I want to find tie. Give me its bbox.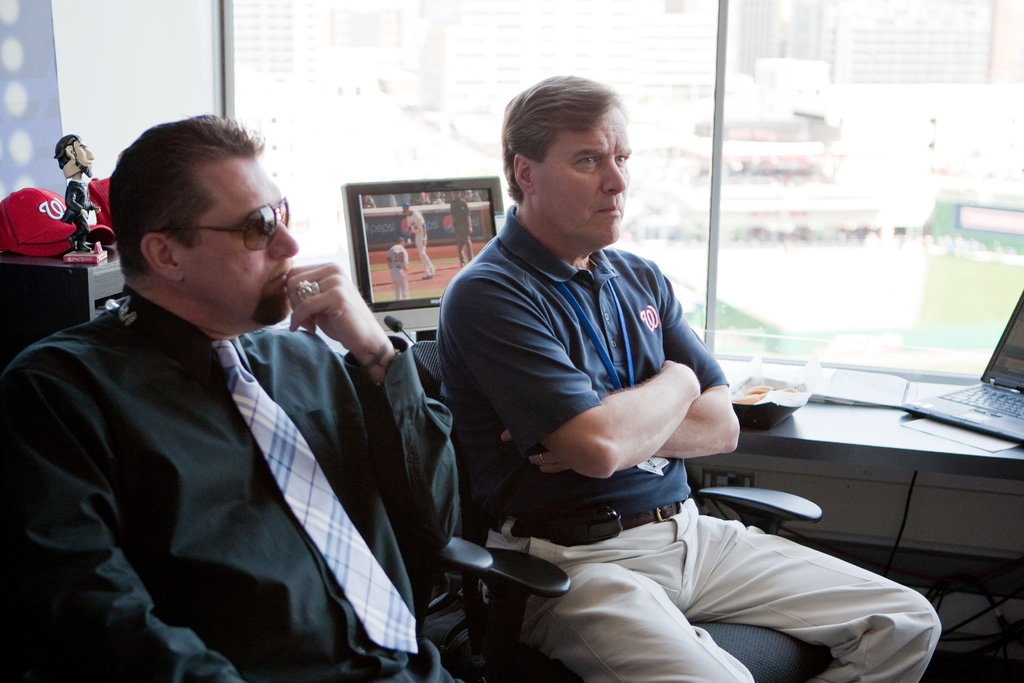
pyautogui.locateOnScreen(214, 344, 415, 652).
